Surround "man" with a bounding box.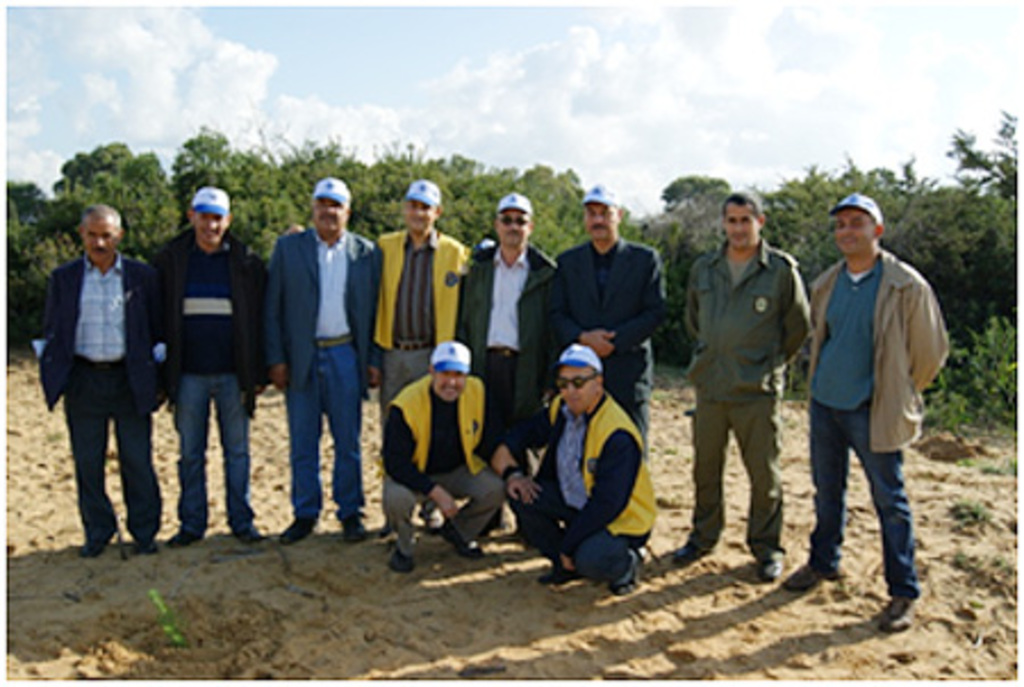
Rect(678, 193, 824, 571).
